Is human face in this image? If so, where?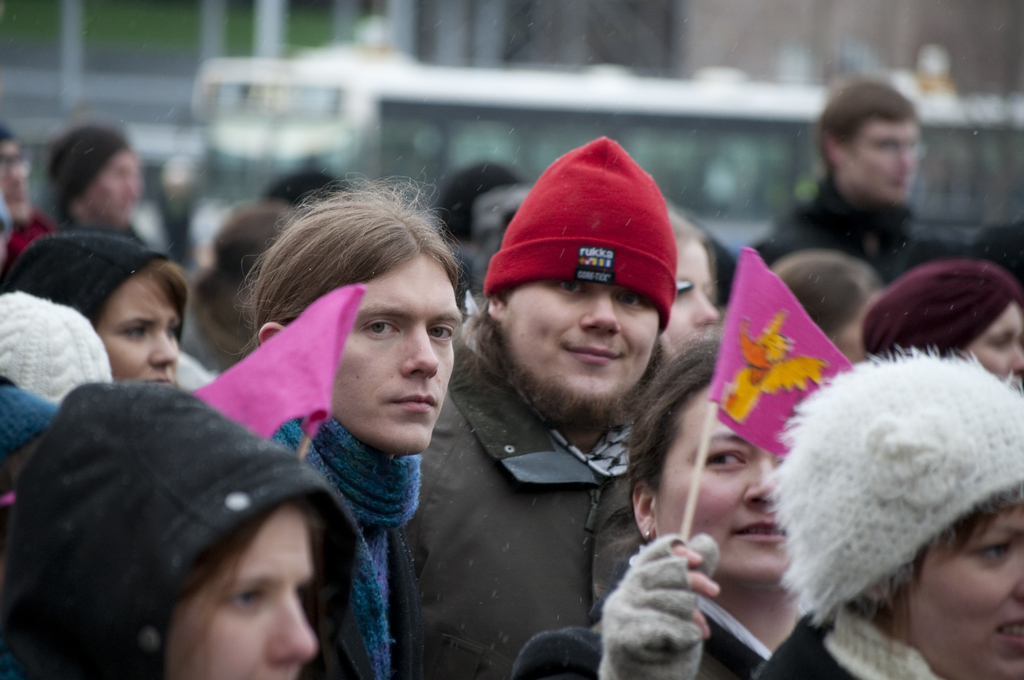
Yes, at x1=833, y1=295, x2=881, y2=366.
